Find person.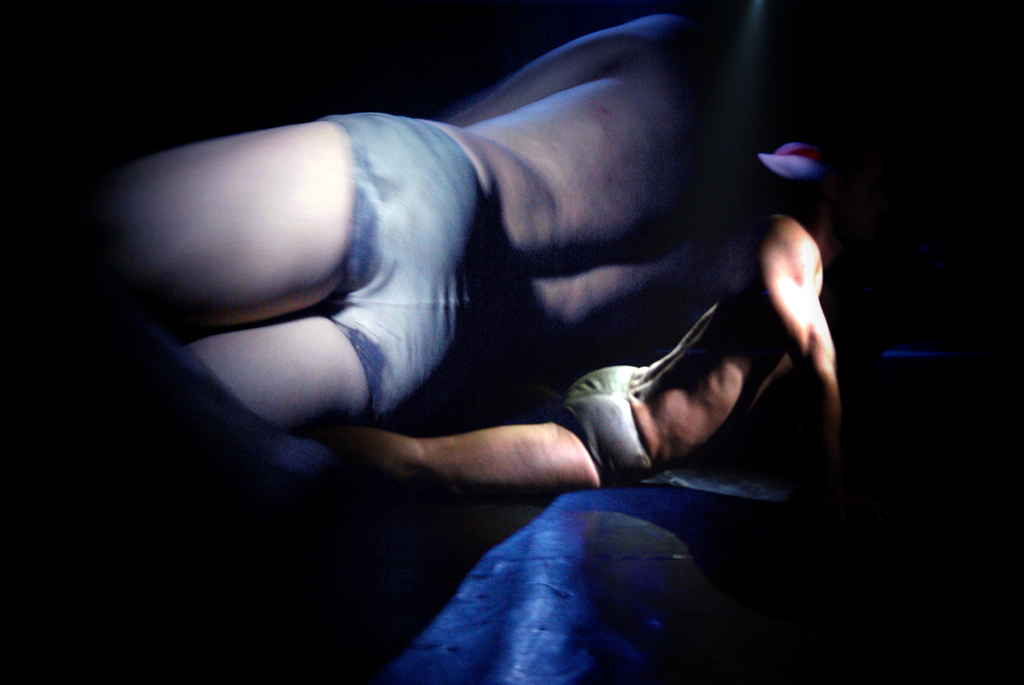
left=37, top=13, right=757, bottom=431.
